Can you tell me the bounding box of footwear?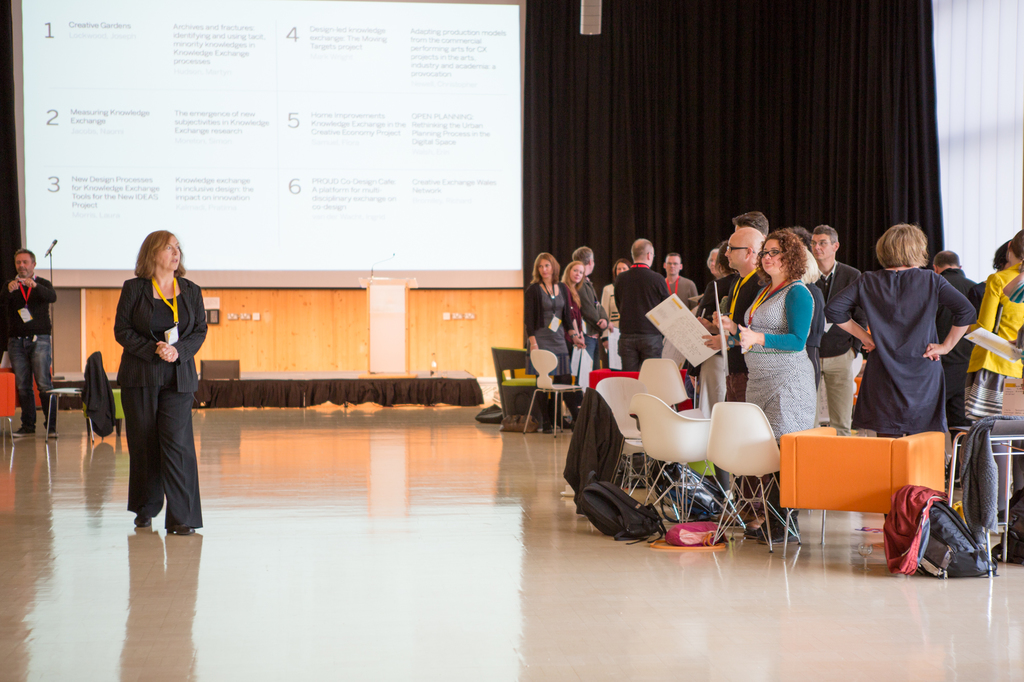
BBox(136, 514, 154, 530).
